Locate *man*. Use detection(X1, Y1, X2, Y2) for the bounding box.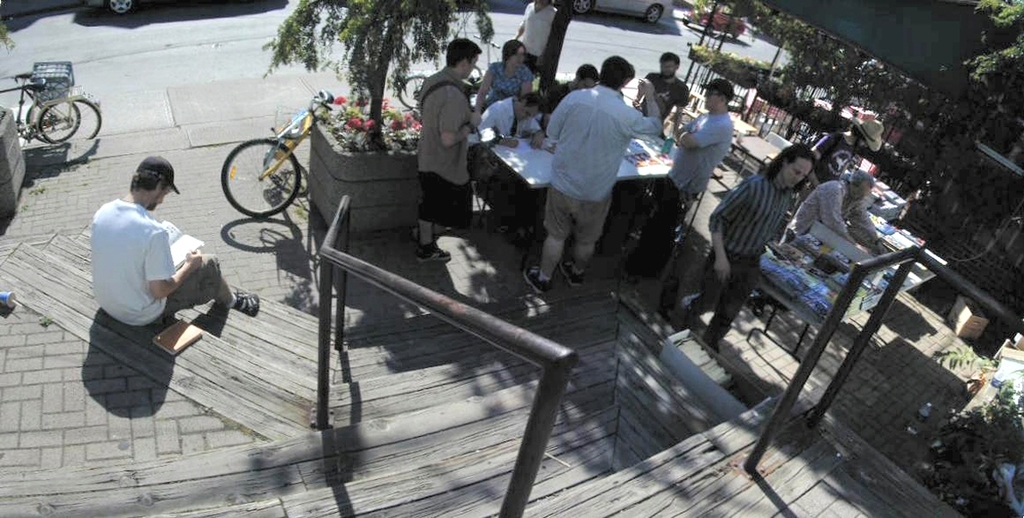
detection(541, 67, 612, 130).
